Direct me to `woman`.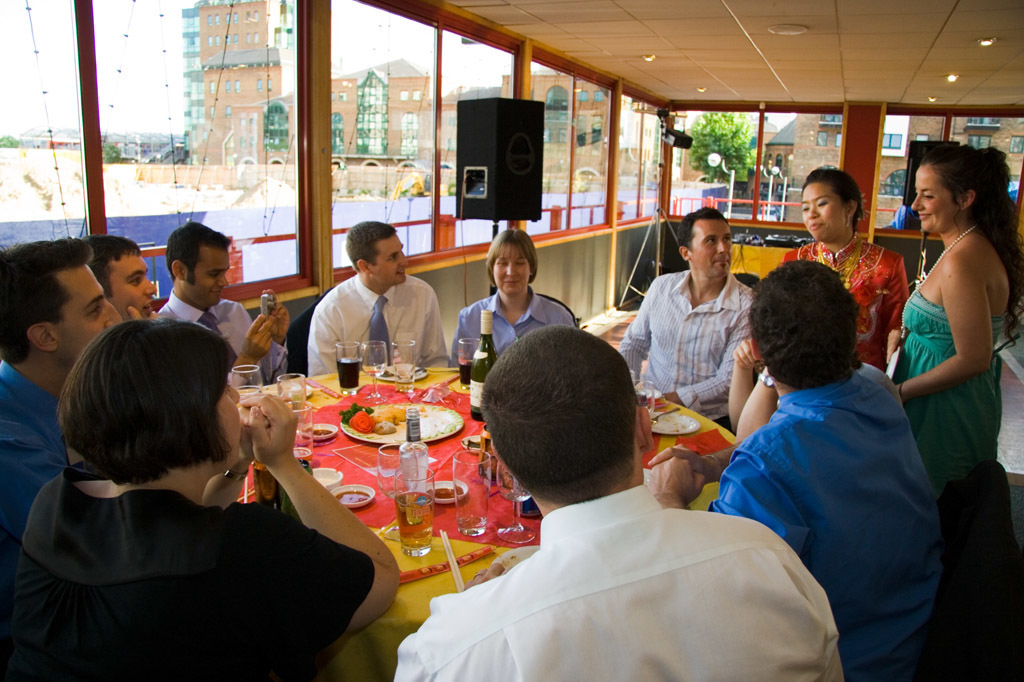
Direction: region(892, 136, 1023, 527).
